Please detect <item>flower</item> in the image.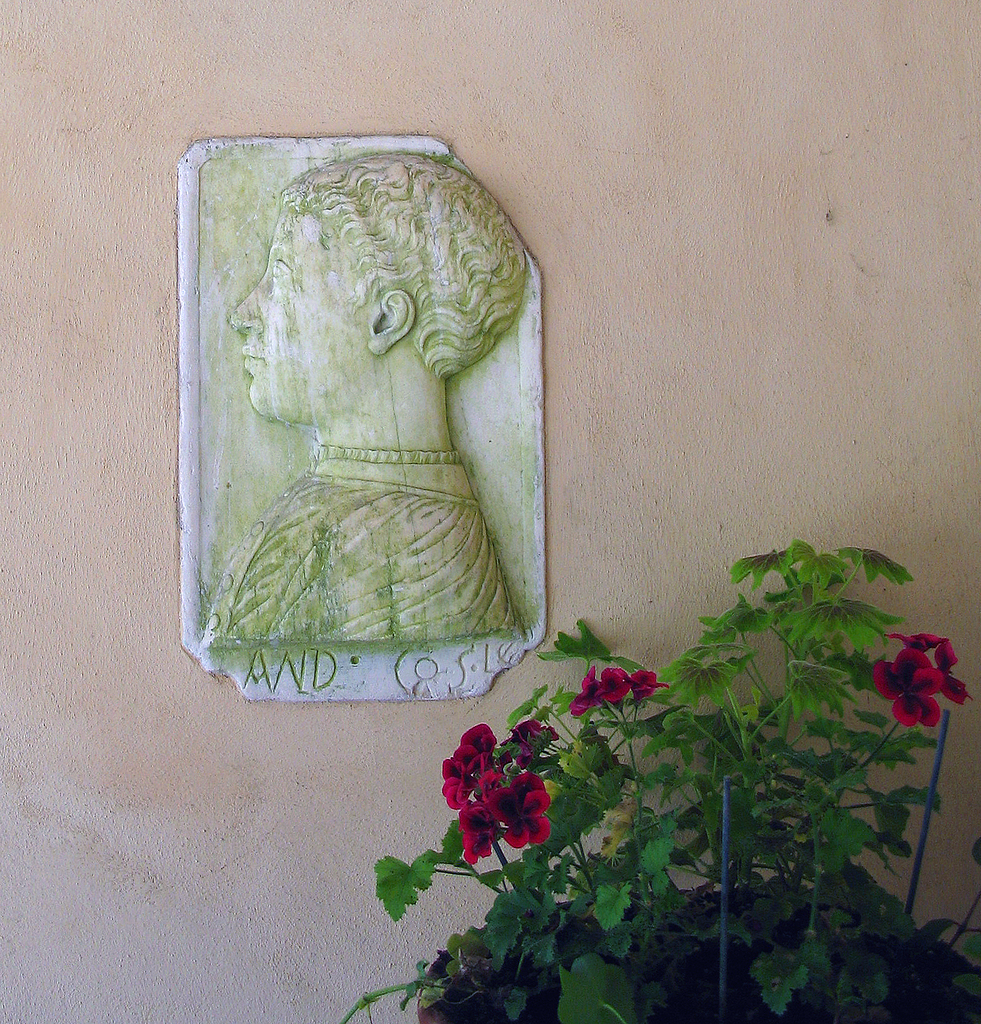
locate(437, 717, 561, 870).
